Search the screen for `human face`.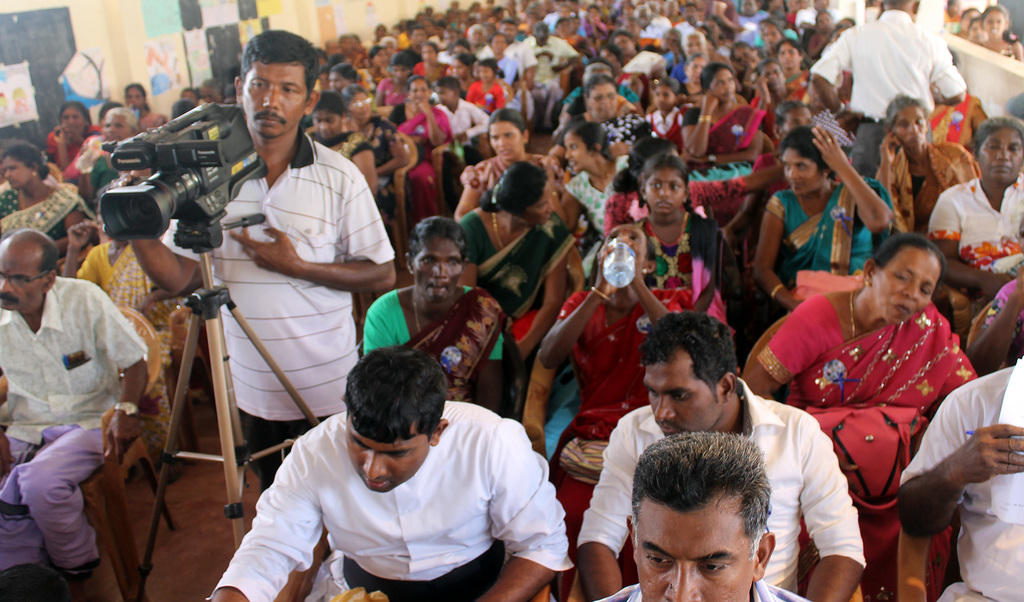
Found at <region>243, 61, 308, 136</region>.
